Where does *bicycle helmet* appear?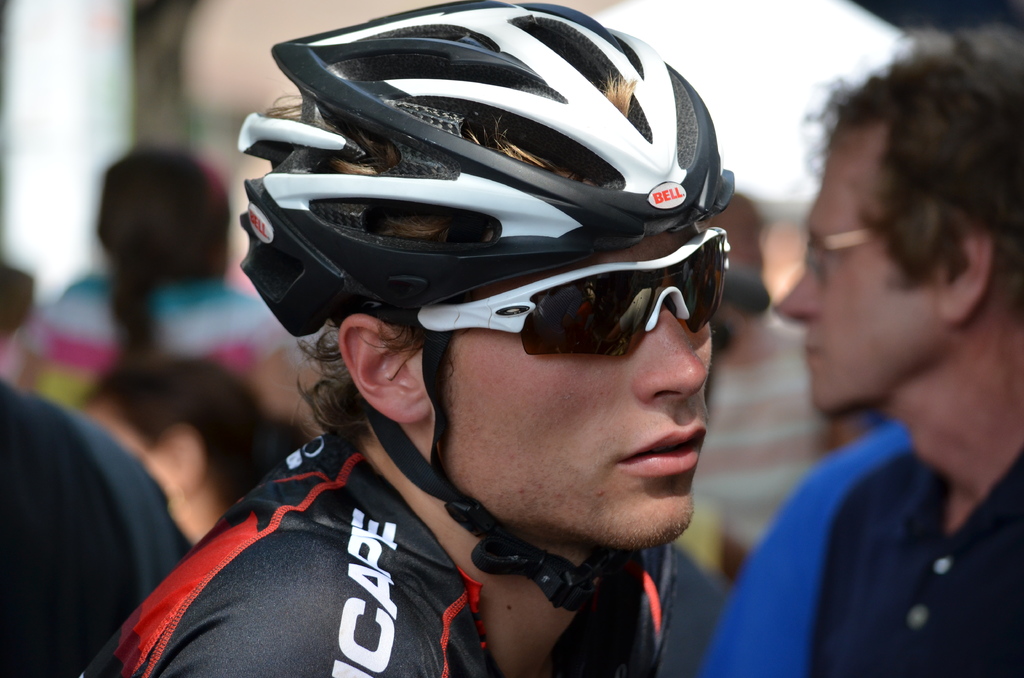
Appears at rect(235, 0, 731, 334).
